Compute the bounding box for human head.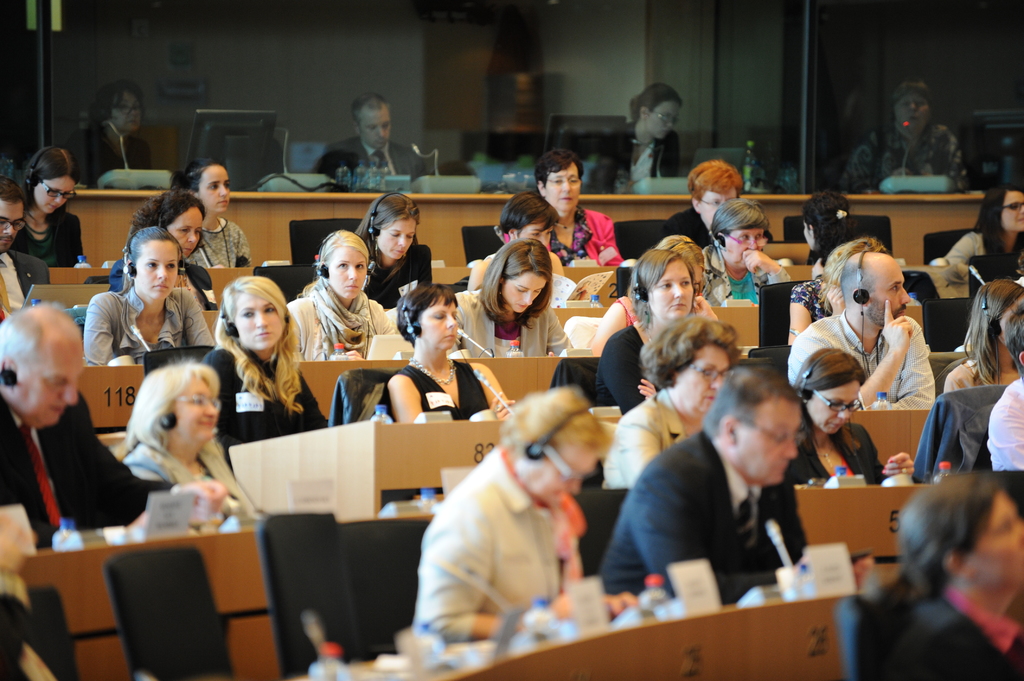
<bbox>656, 235, 703, 297</bbox>.
